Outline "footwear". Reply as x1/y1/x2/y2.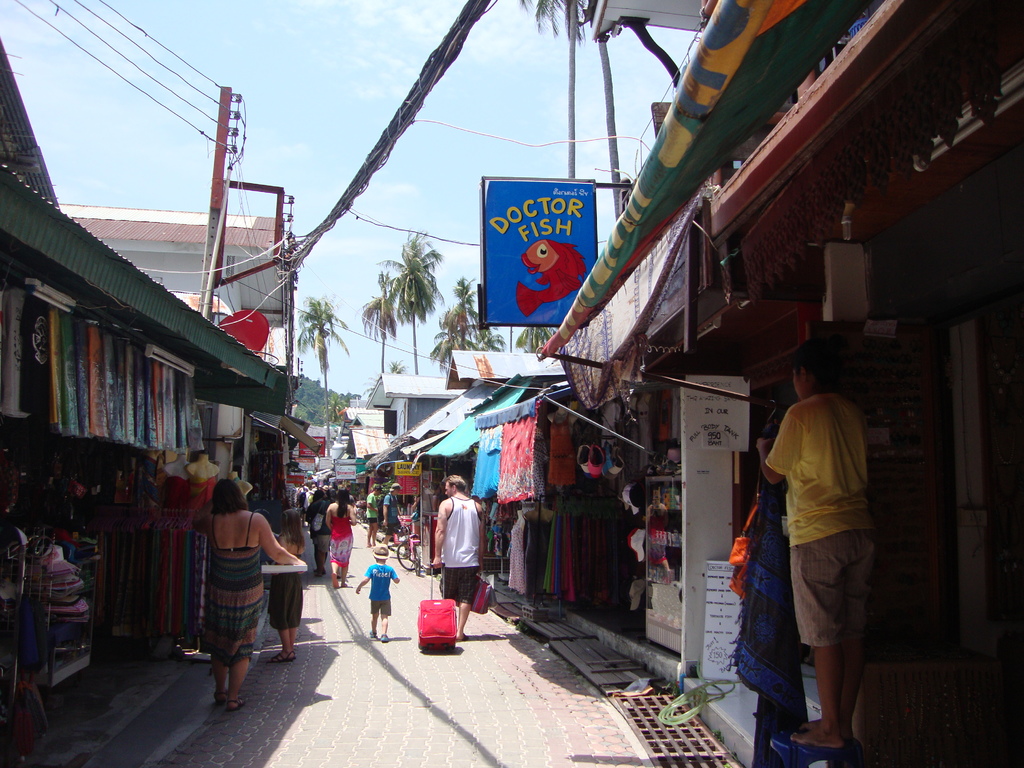
369/630/376/641.
